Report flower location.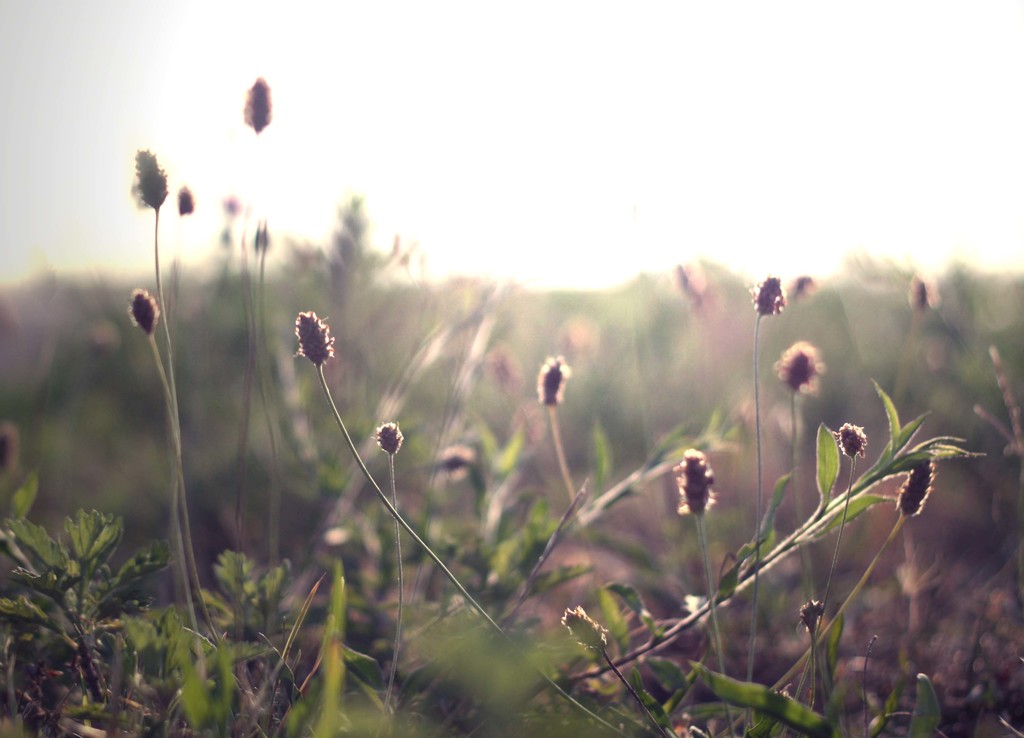
Report: x1=131, y1=288, x2=160, y2=338.
